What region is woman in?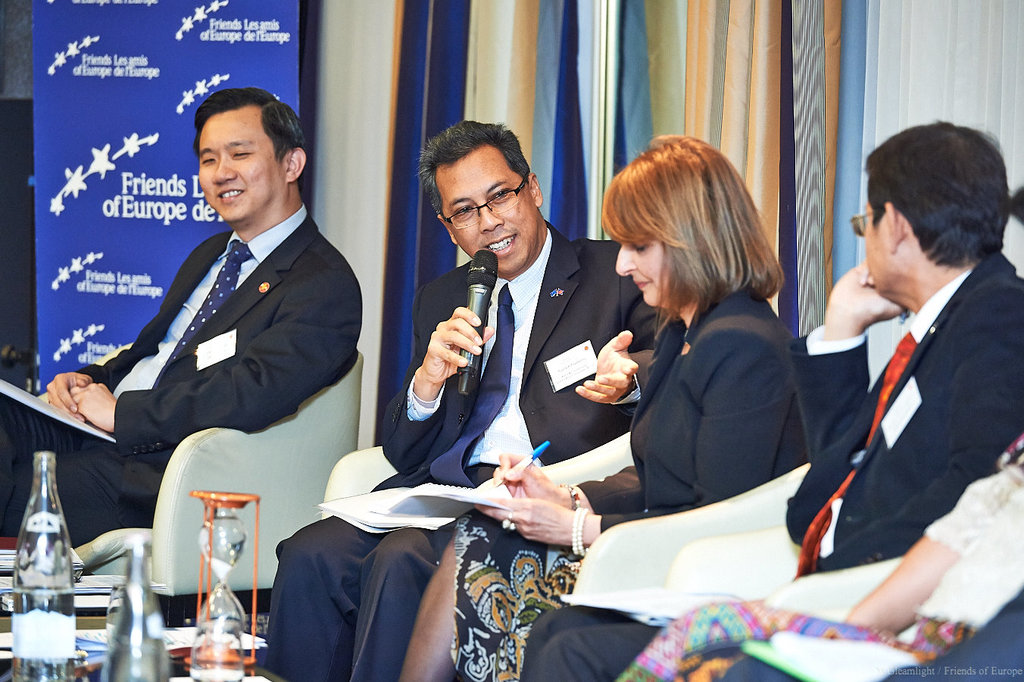
bbox=(450, 116, 825, 681).
